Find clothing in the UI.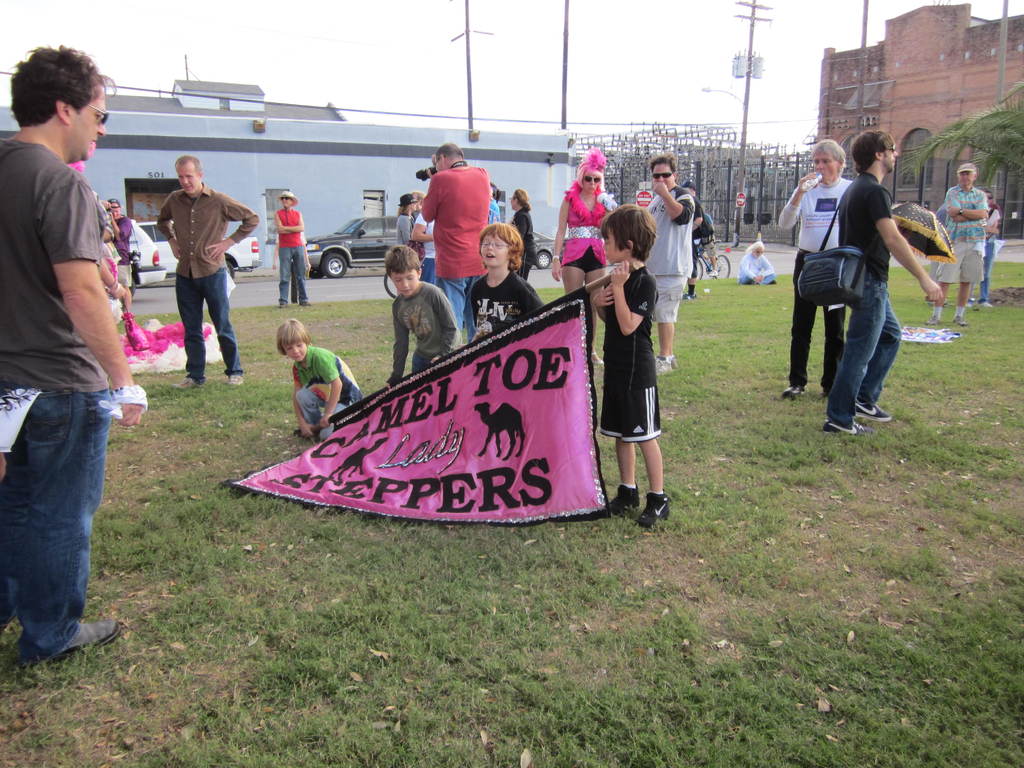
UI element at BBox(276, 207, 310, 303).
